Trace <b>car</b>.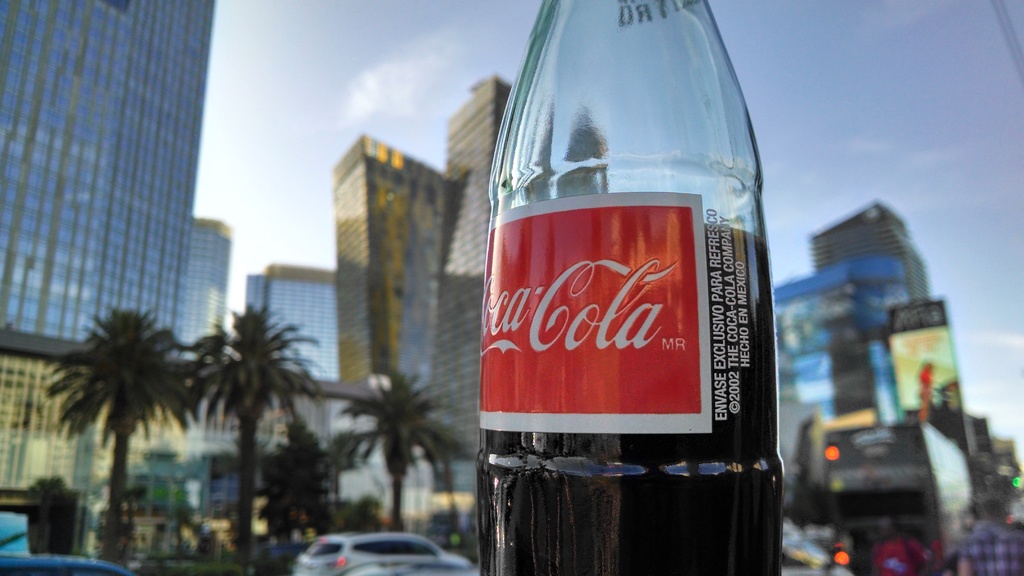
Traced to bbox(269, 522, 465, 575).
